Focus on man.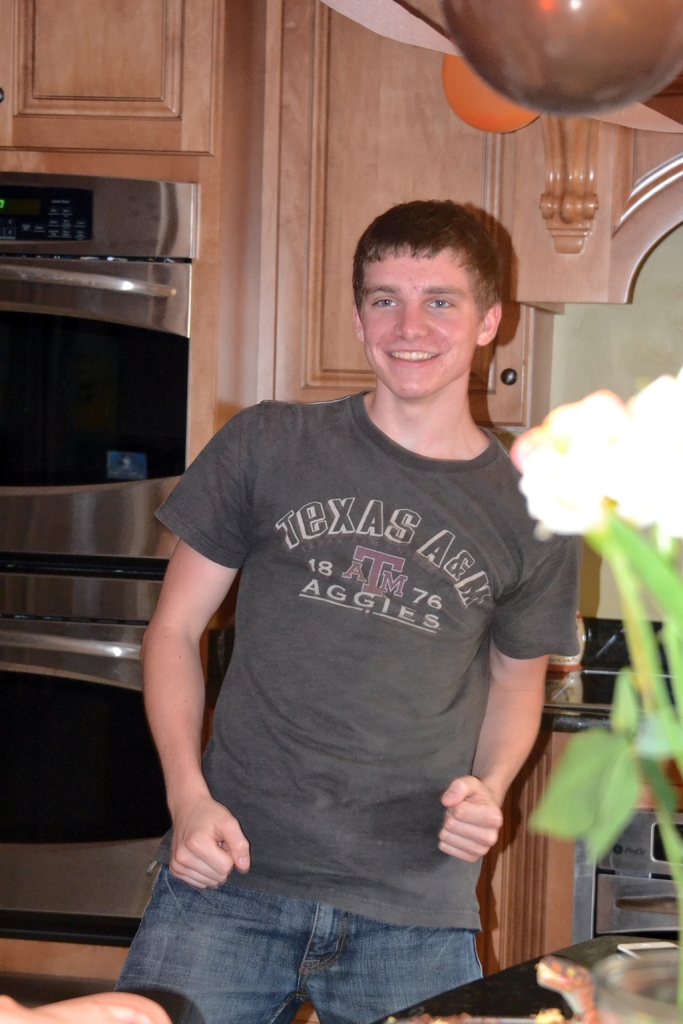
Focused at [x1=113, y1=193, x2=581, y2=1023].
